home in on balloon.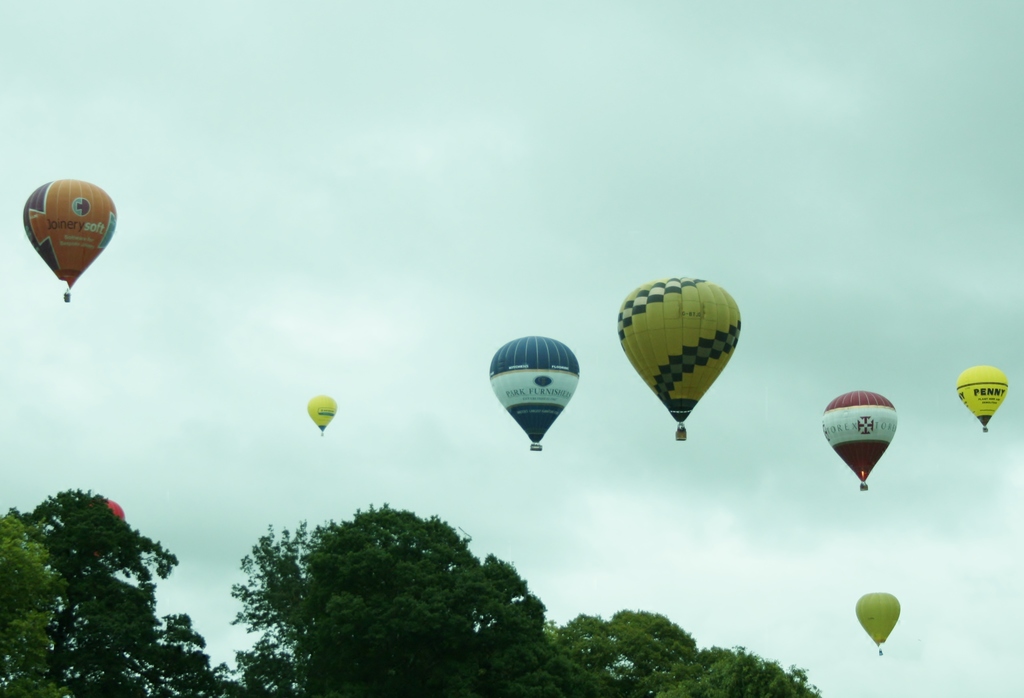
Homed in at box=[90, 499, 127, 564].
